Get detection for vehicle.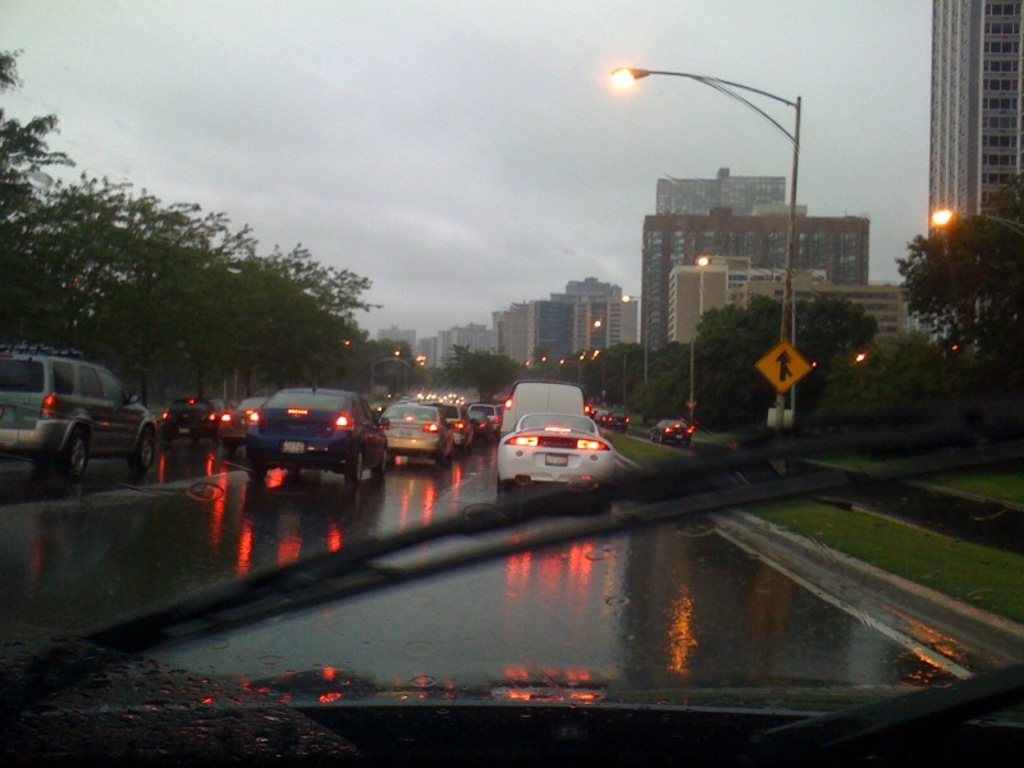
Detection: Rect(362, 387, 507, 454).
